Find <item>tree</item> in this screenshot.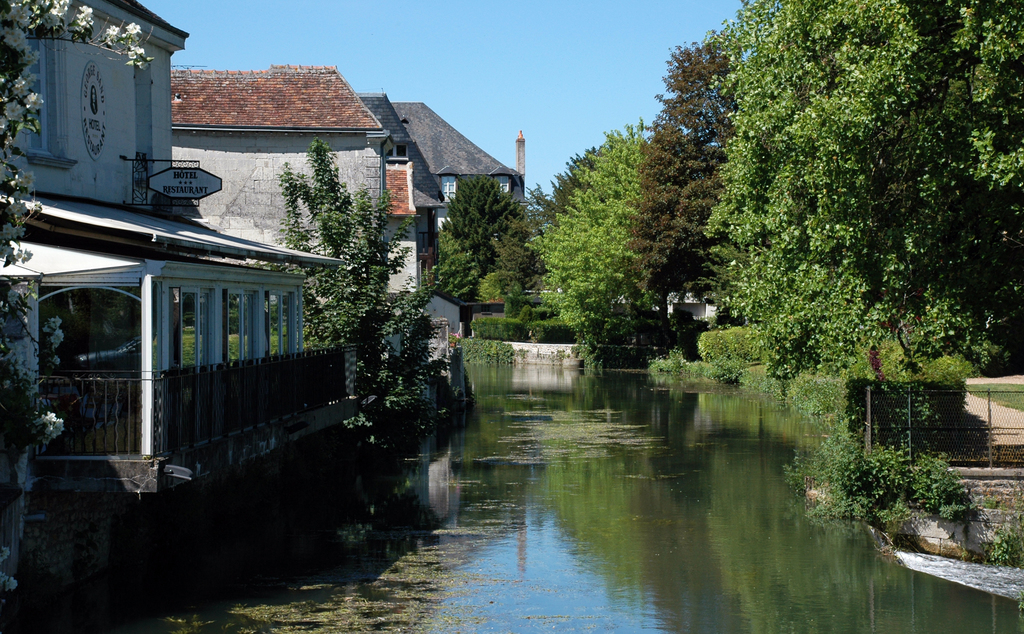
The bounding box for <item>tree</item> is detection(266, 133, 425, 343).
